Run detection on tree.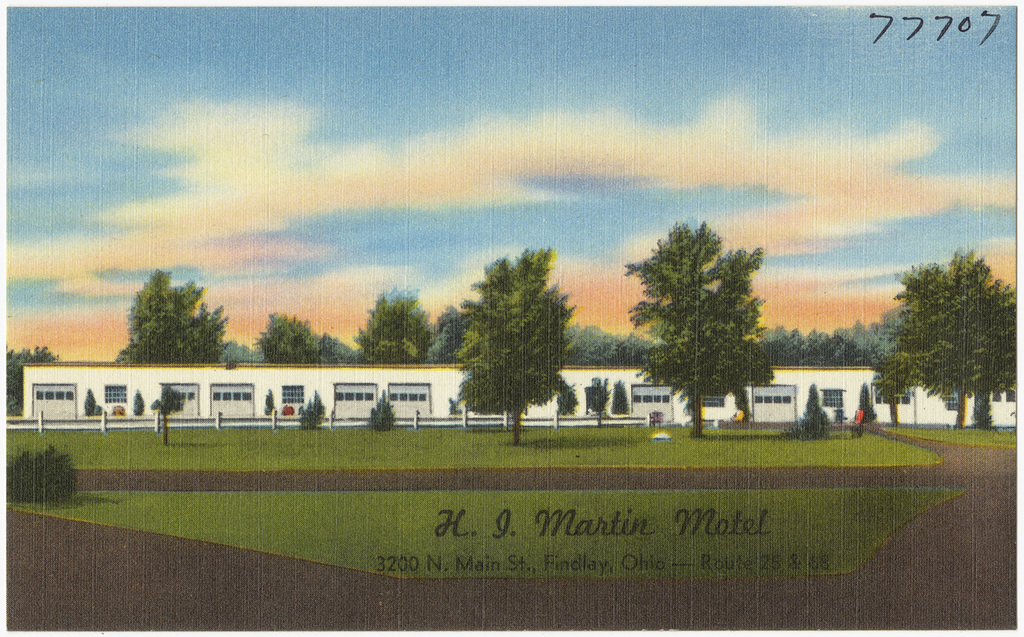
Result: left=254, top=307, right=327, bottom=371.
